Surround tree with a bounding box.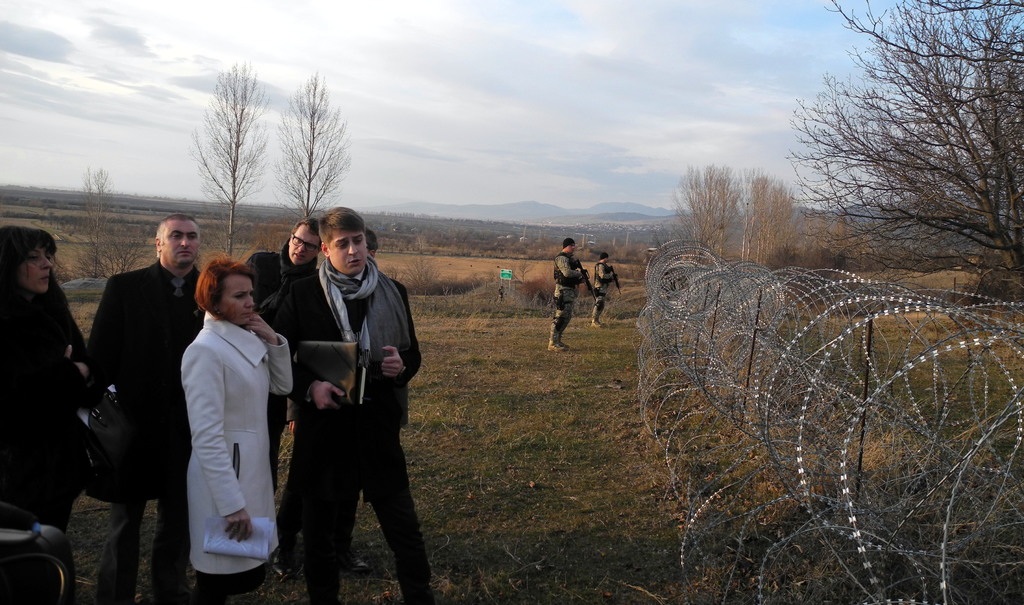
left=274, top=66, right=356, bottom=220.
